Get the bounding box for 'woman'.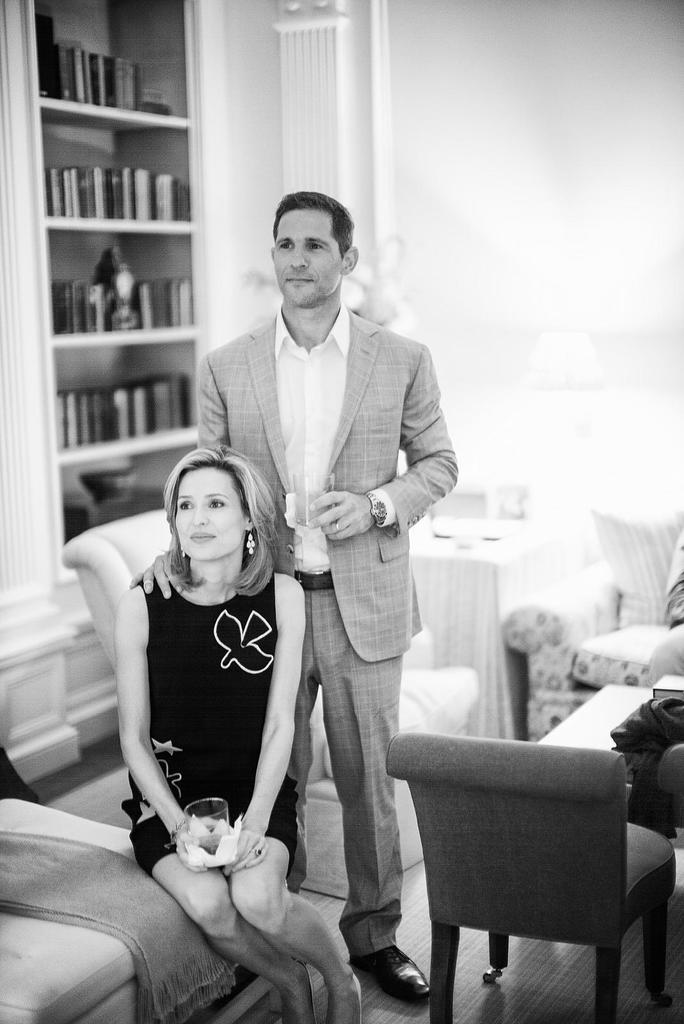
107 439 365 1023.
